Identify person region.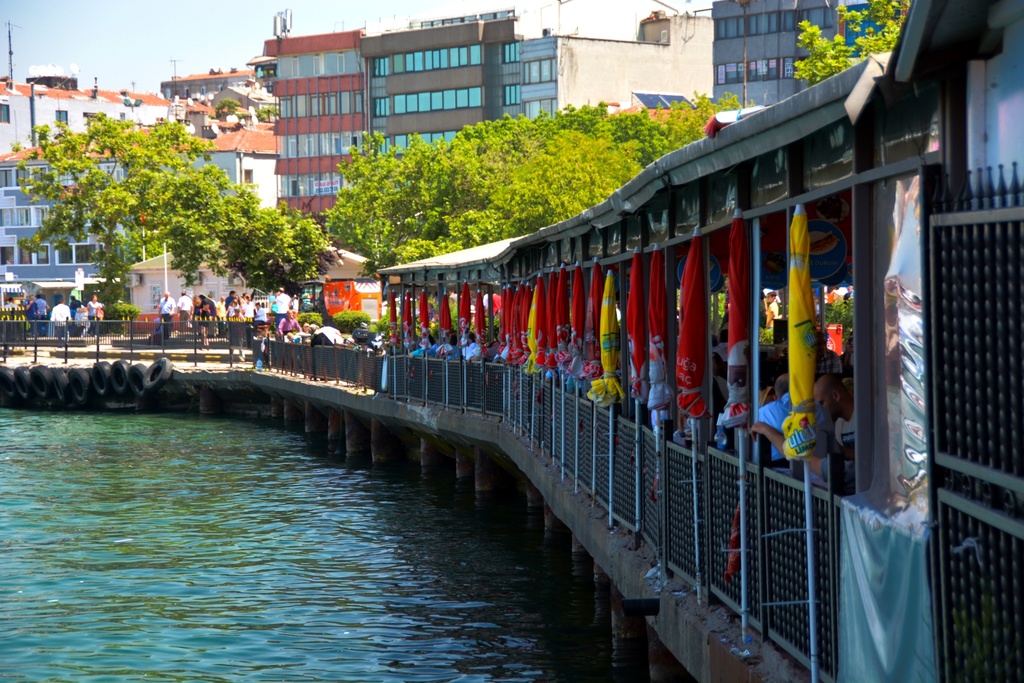
Region: box(178, 286, 194, 342).
